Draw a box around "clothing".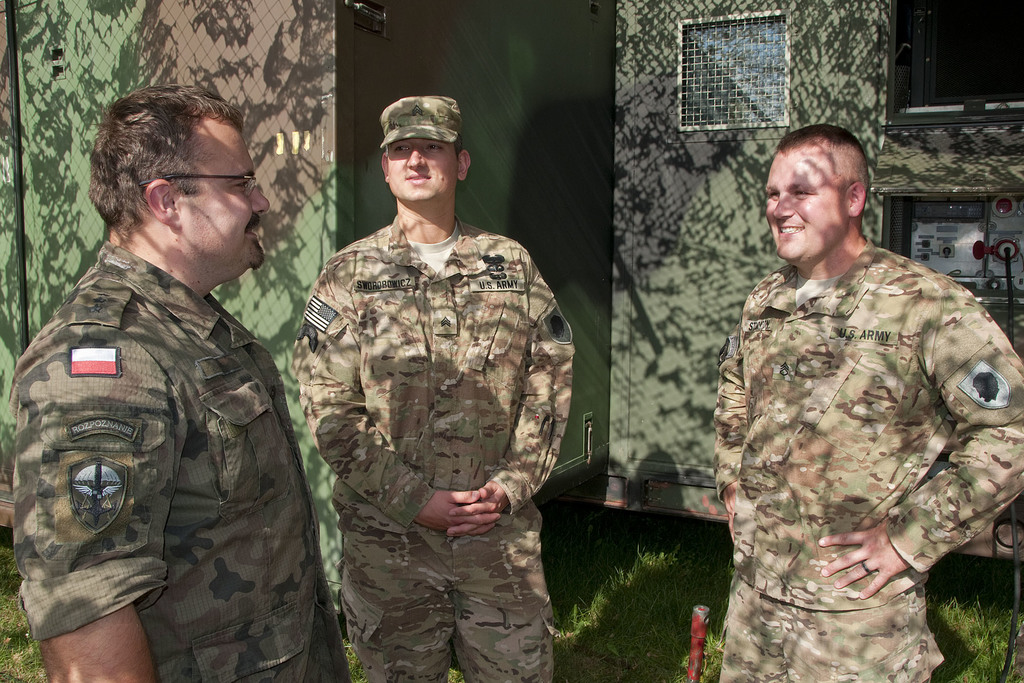
[x1=712, y1=181, x2=1023, y2=669].
